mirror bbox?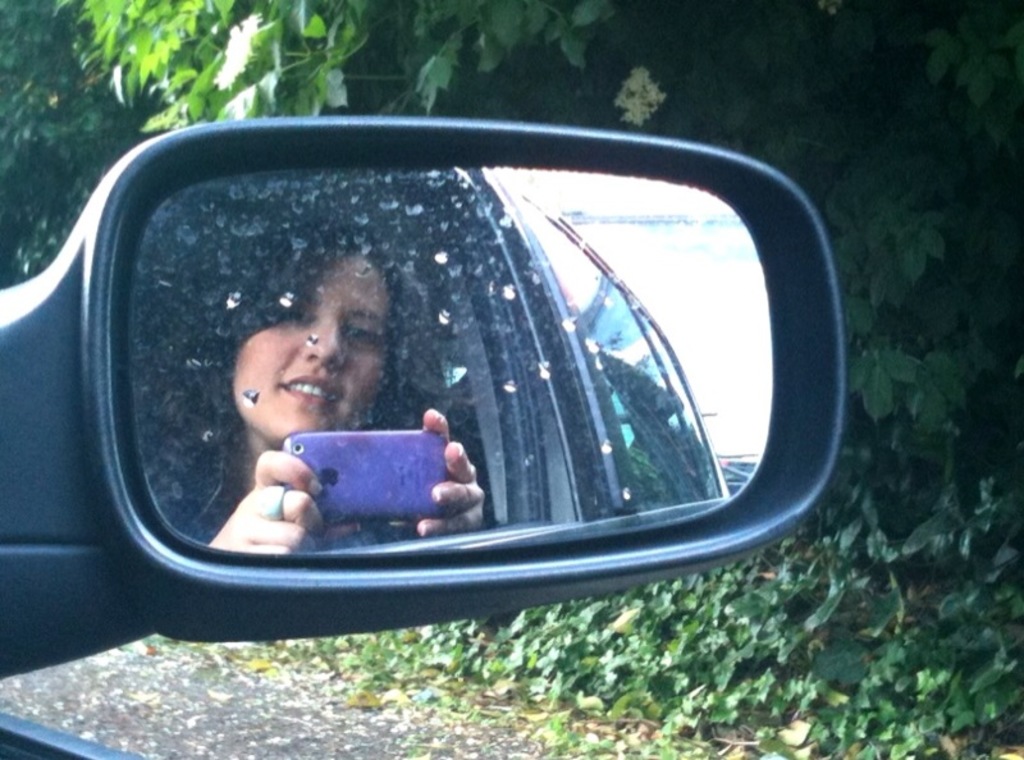
box(128, 166, 778, 563)
